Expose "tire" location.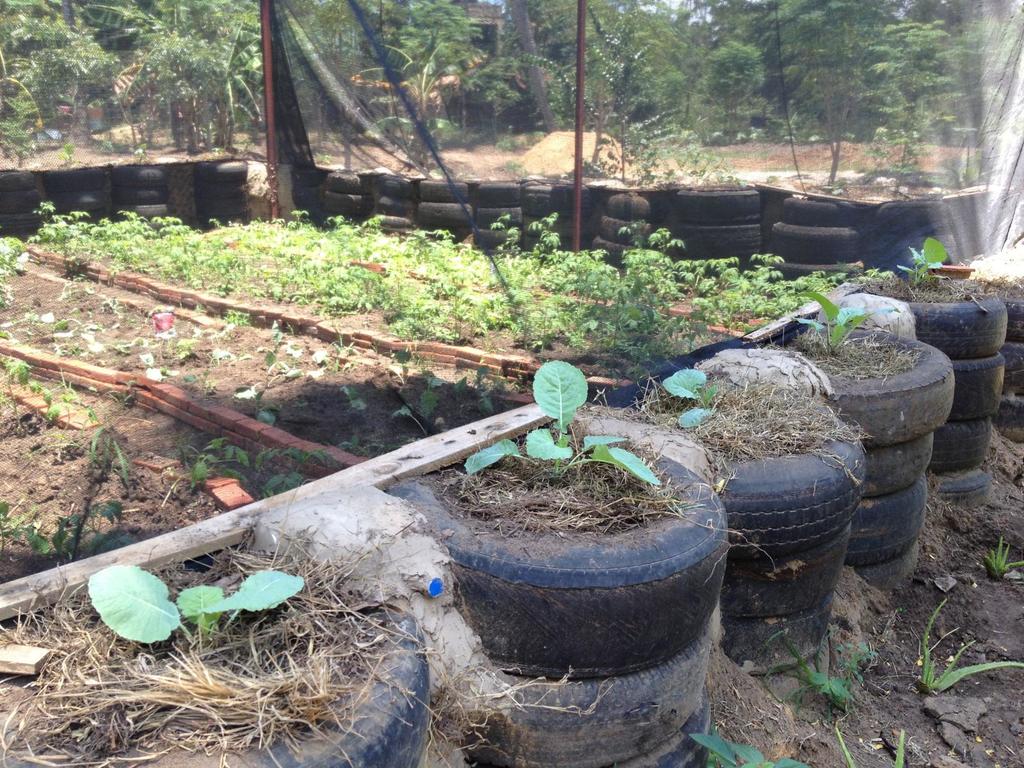
Exposed at box=[110, 167, 171, 189].
